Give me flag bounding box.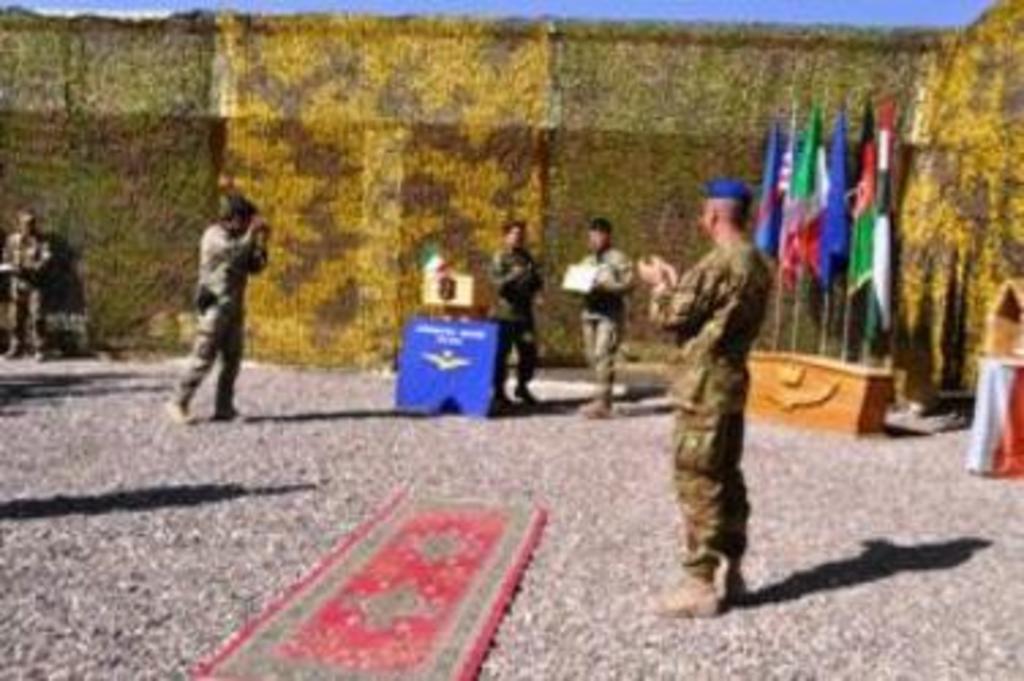
(806, 114, 852, 283).
